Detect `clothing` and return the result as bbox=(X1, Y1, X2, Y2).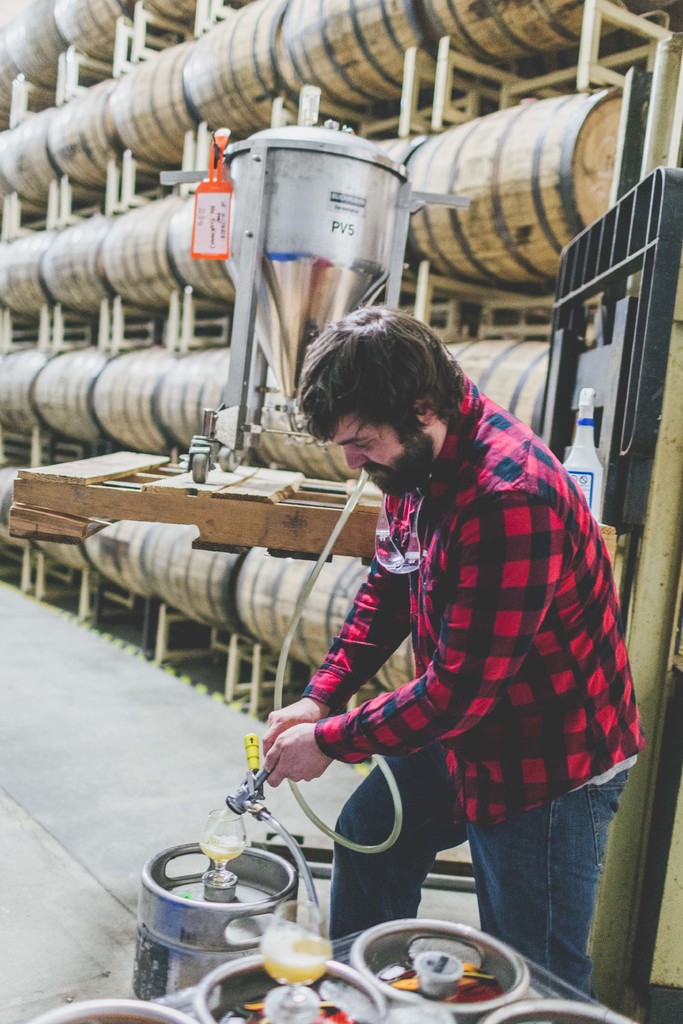
bbox=(298, 376, 645, 998).
